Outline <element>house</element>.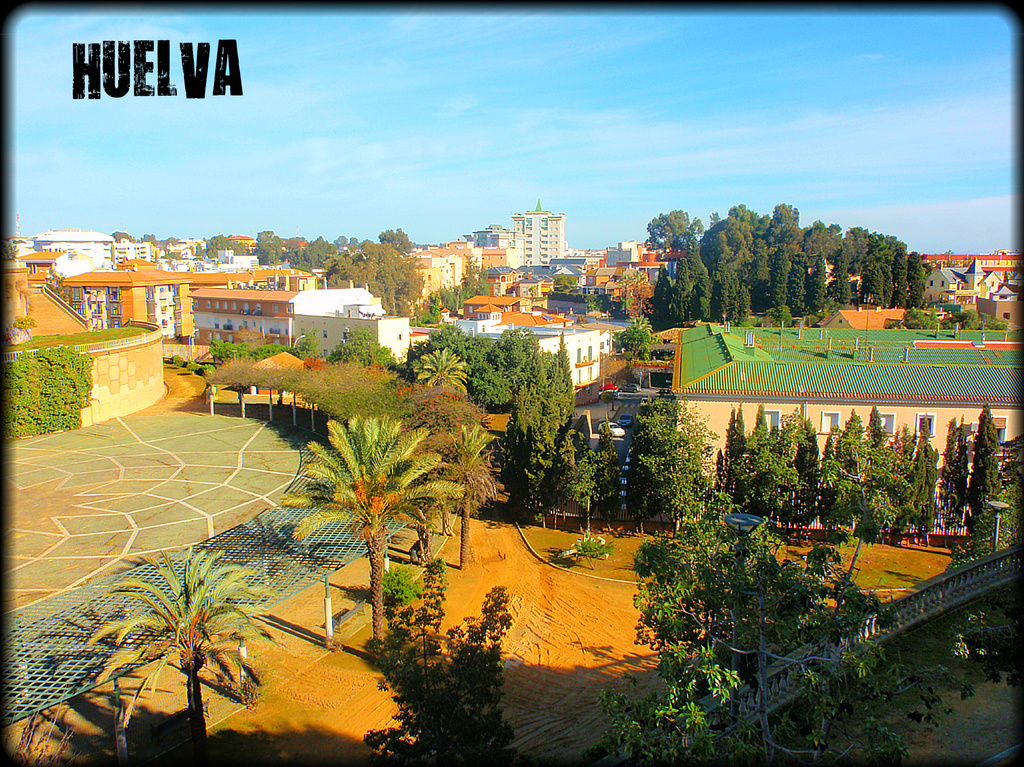
Outline: BBox(177, 283, 414, 352).
